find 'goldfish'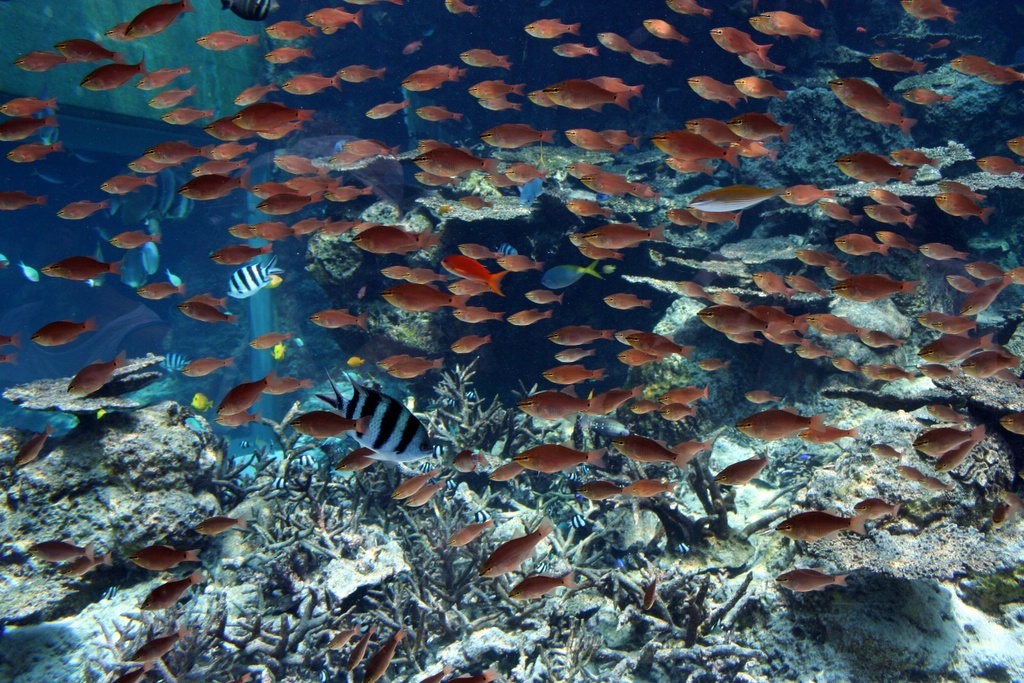
Rect(379, 353, 414, 370)
